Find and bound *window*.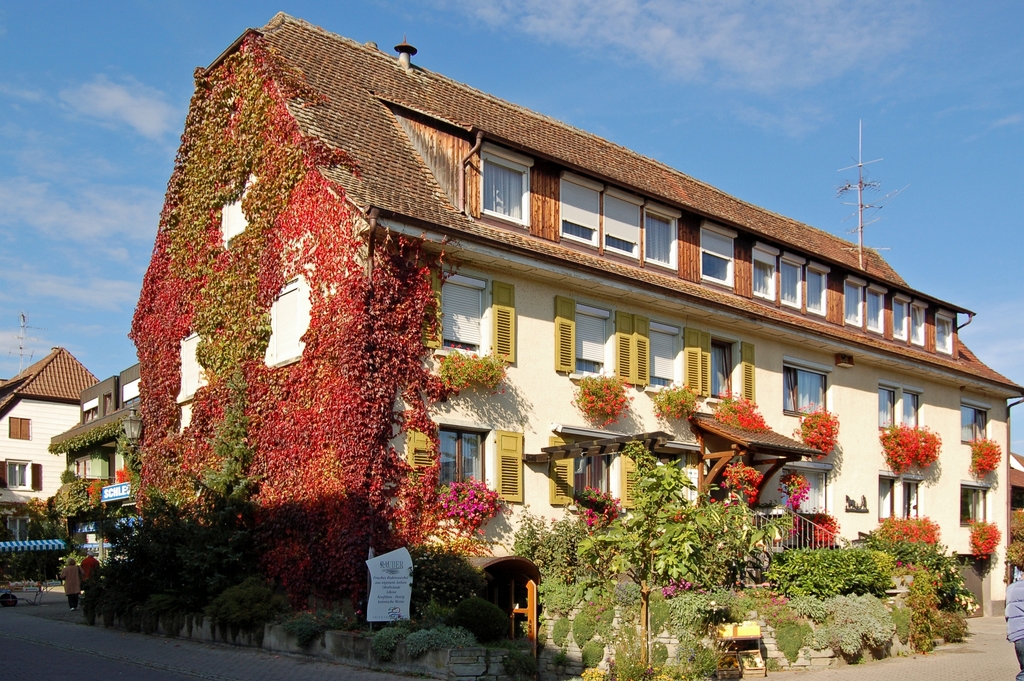
Bound: Rect(787, 470, 820, 513).
